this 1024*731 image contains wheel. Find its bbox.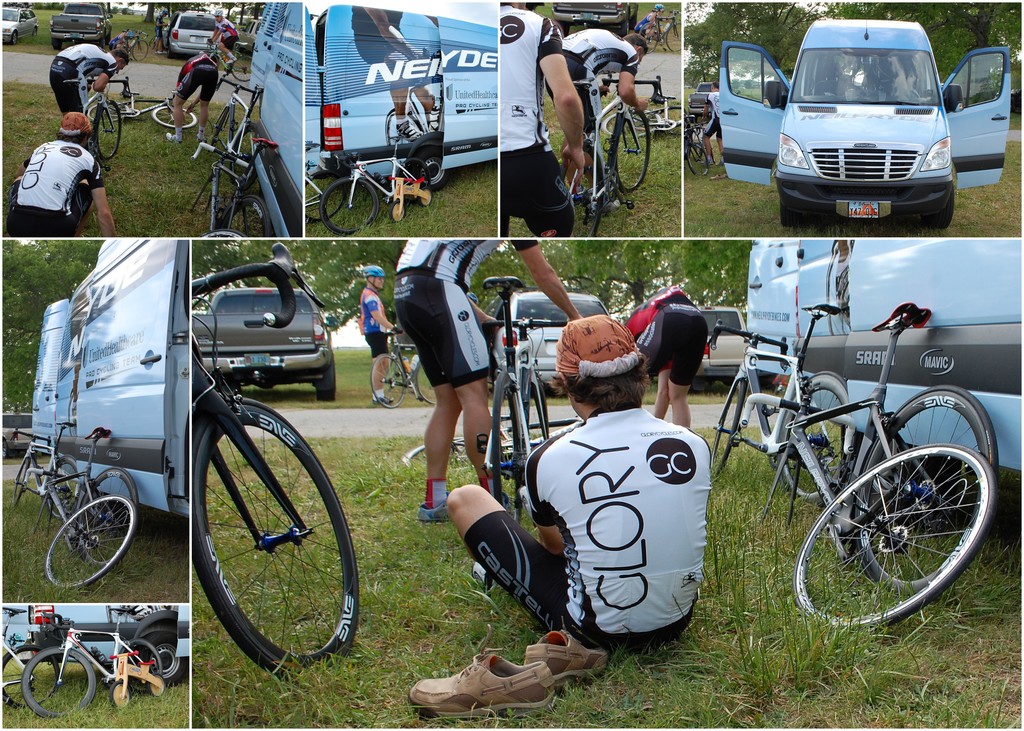
<box>202,230,242,237</box>.
